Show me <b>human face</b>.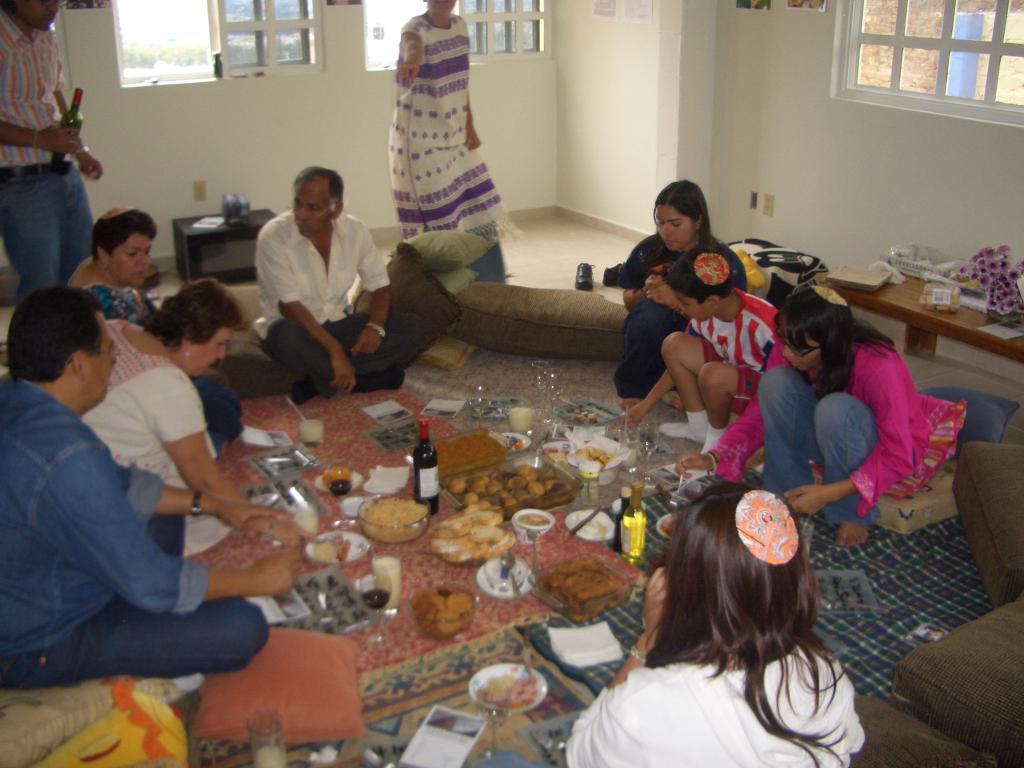
<b>human face</b> is here: [291, 180, 330, 236].
